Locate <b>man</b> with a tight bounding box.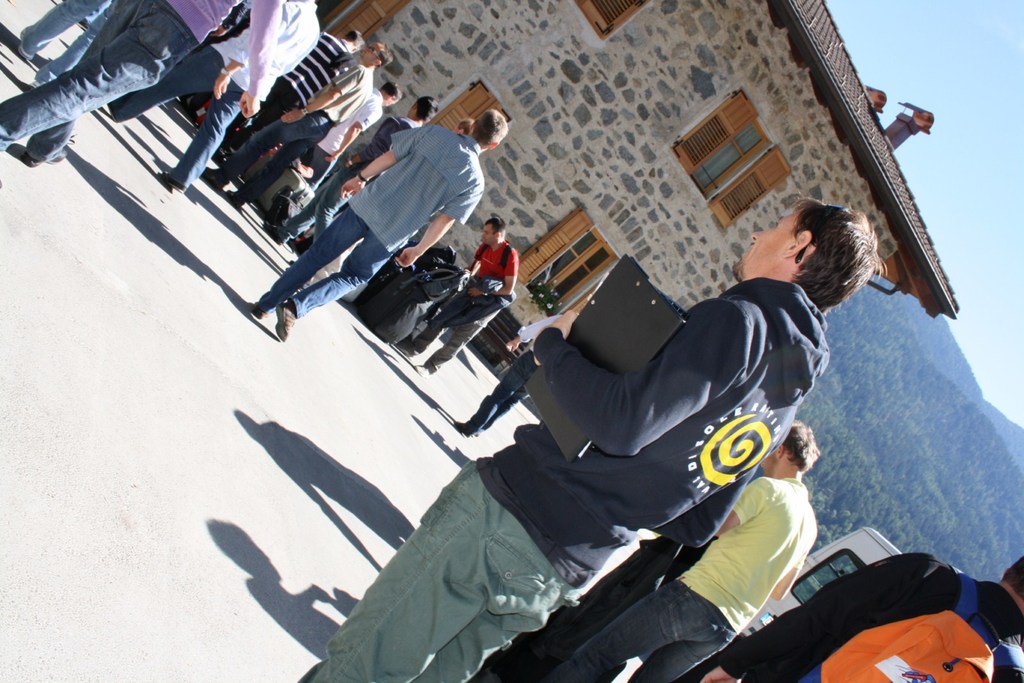
crop(246, 81, 406, 227).
